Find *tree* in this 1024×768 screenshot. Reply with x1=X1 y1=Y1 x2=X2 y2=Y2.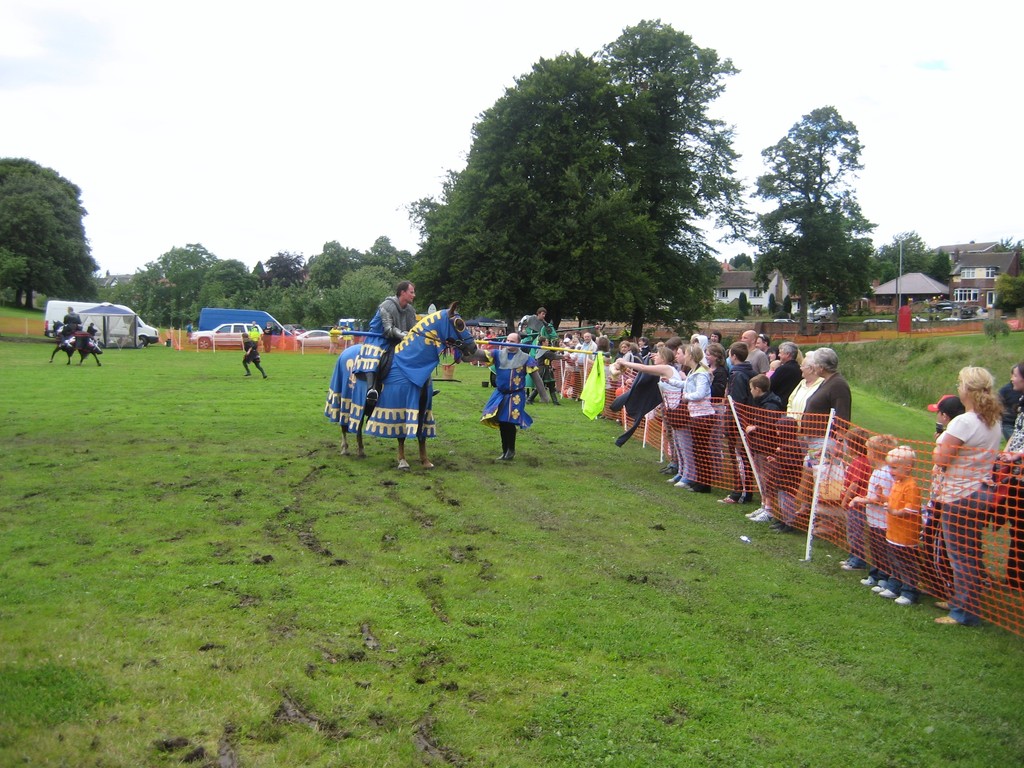
x1=755 y1=106 x2=876 y2=328.
